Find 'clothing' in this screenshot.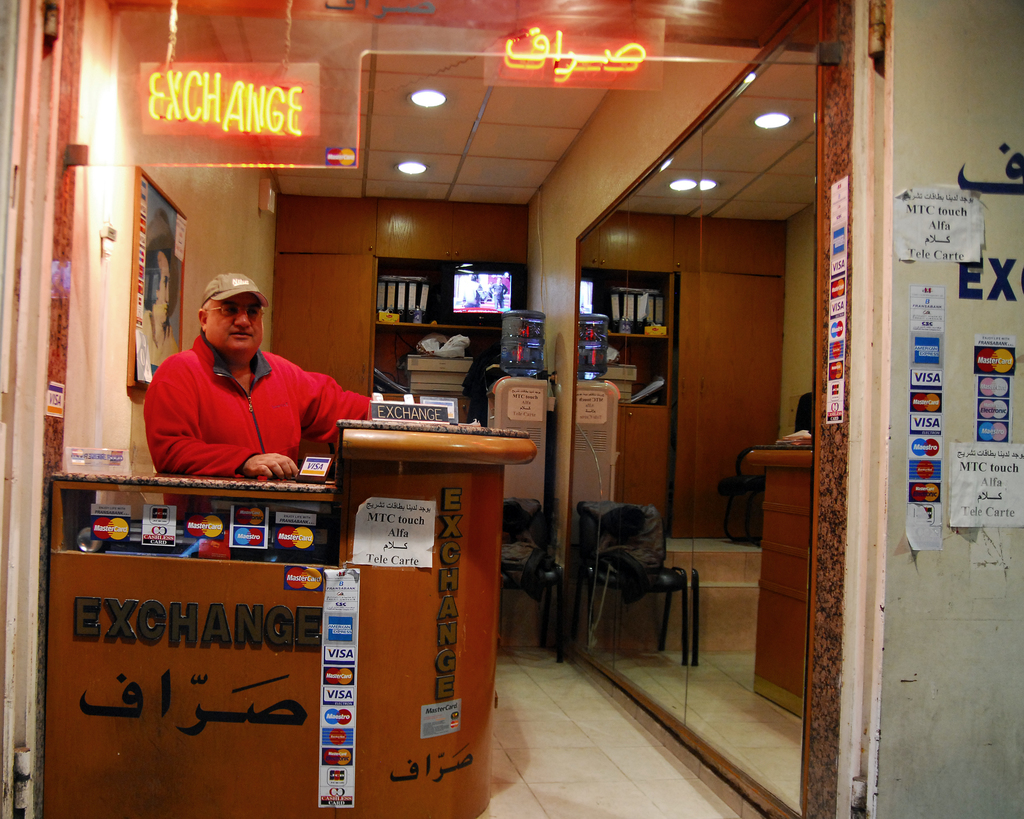
The bounding box for 'clothing' is [137, 332, 406, 490].
